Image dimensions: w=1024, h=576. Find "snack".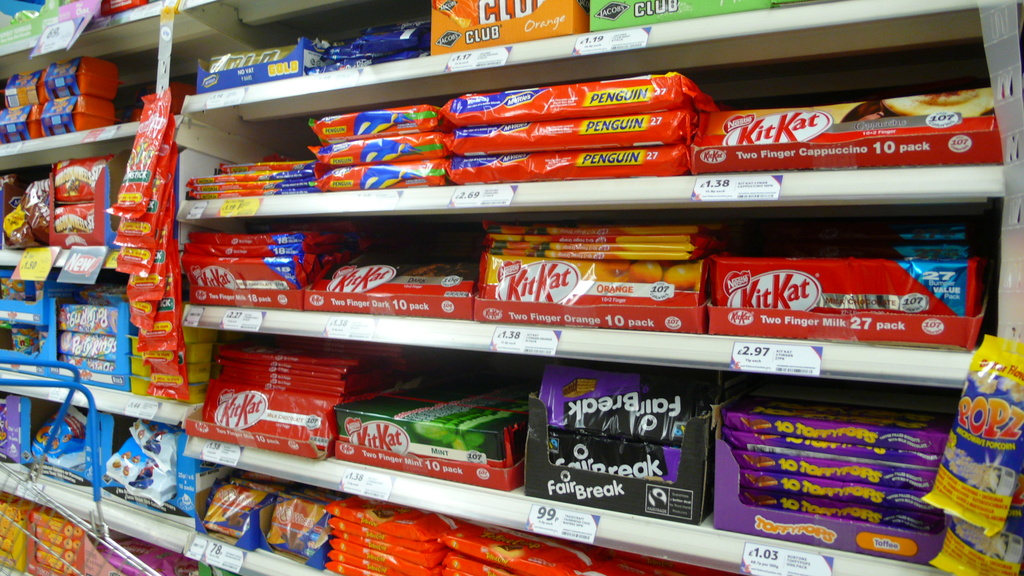
929,331,1019,542.
